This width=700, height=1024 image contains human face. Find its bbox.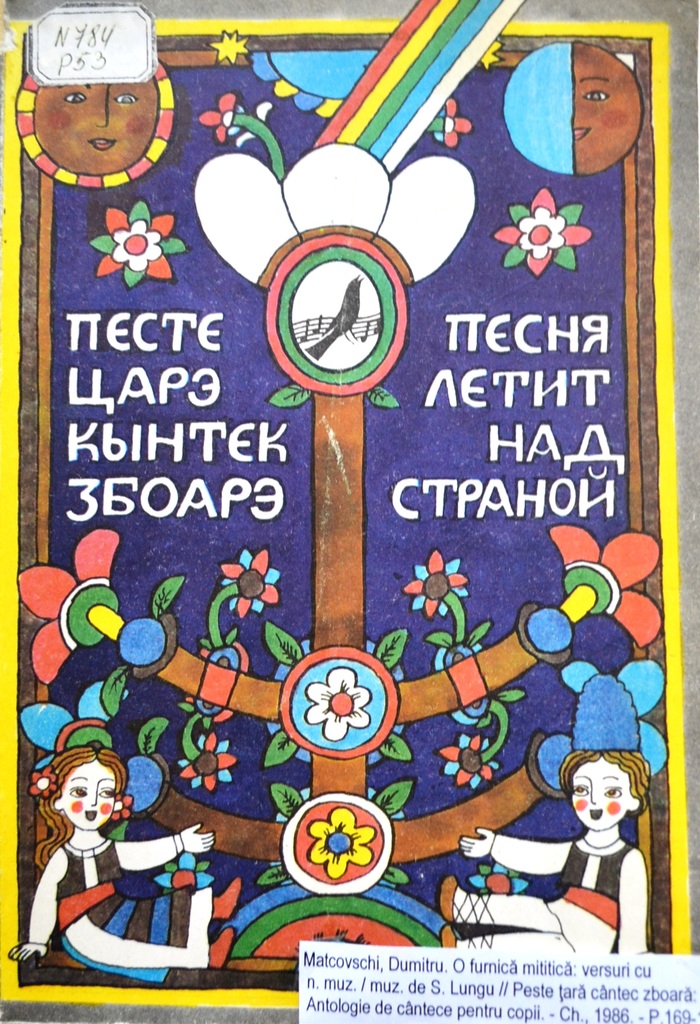
(63, 760, 128, 825).
